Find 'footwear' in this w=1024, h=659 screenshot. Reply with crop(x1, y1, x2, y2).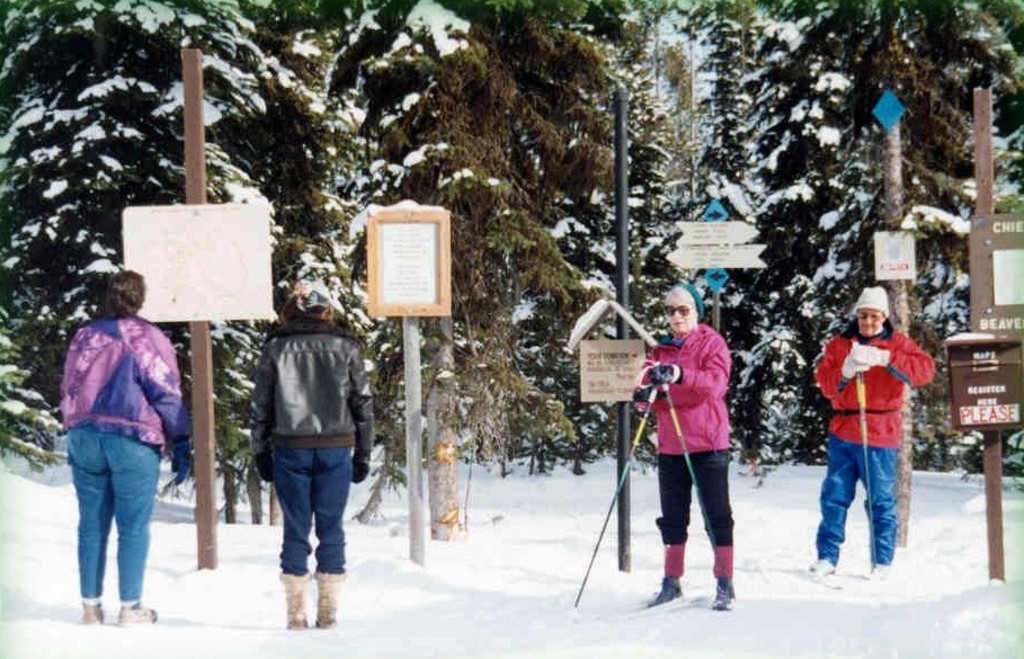
crop(711, 576, 737, 612).
